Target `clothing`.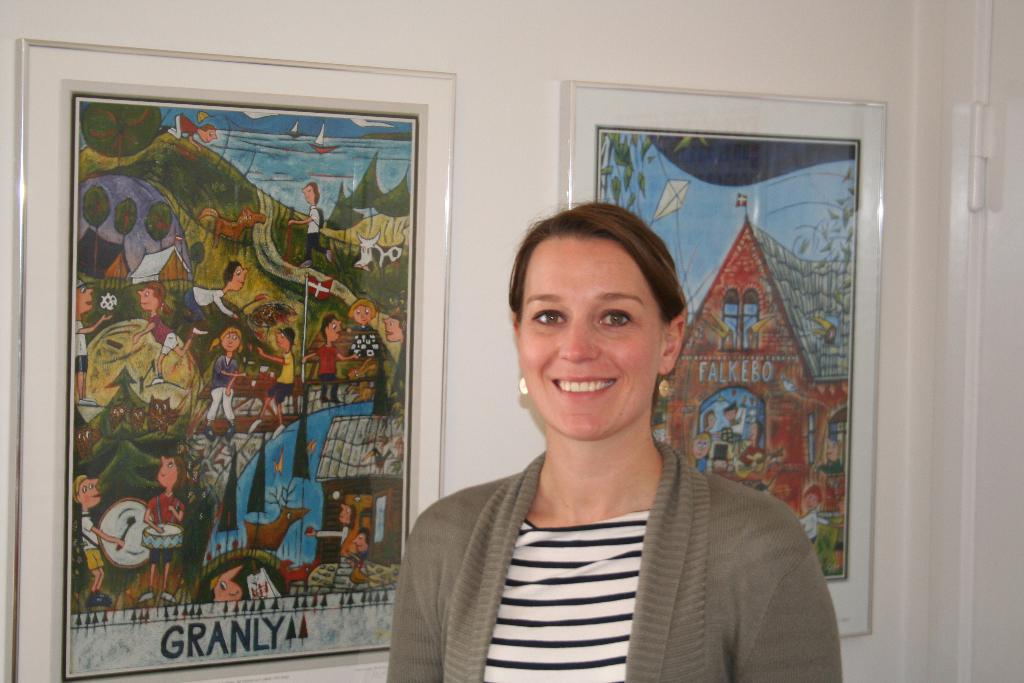
Target region: x1=797, y1=507, x2=817, y2=546.
